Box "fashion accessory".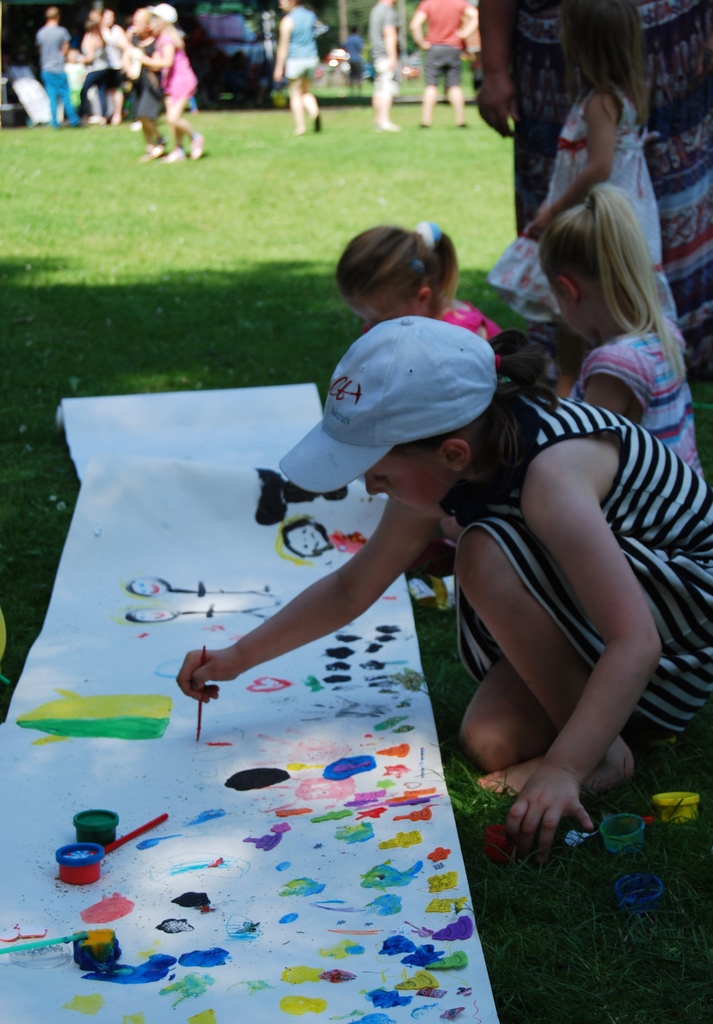
[x1=272, y1=311, x2=505, y2=493].
